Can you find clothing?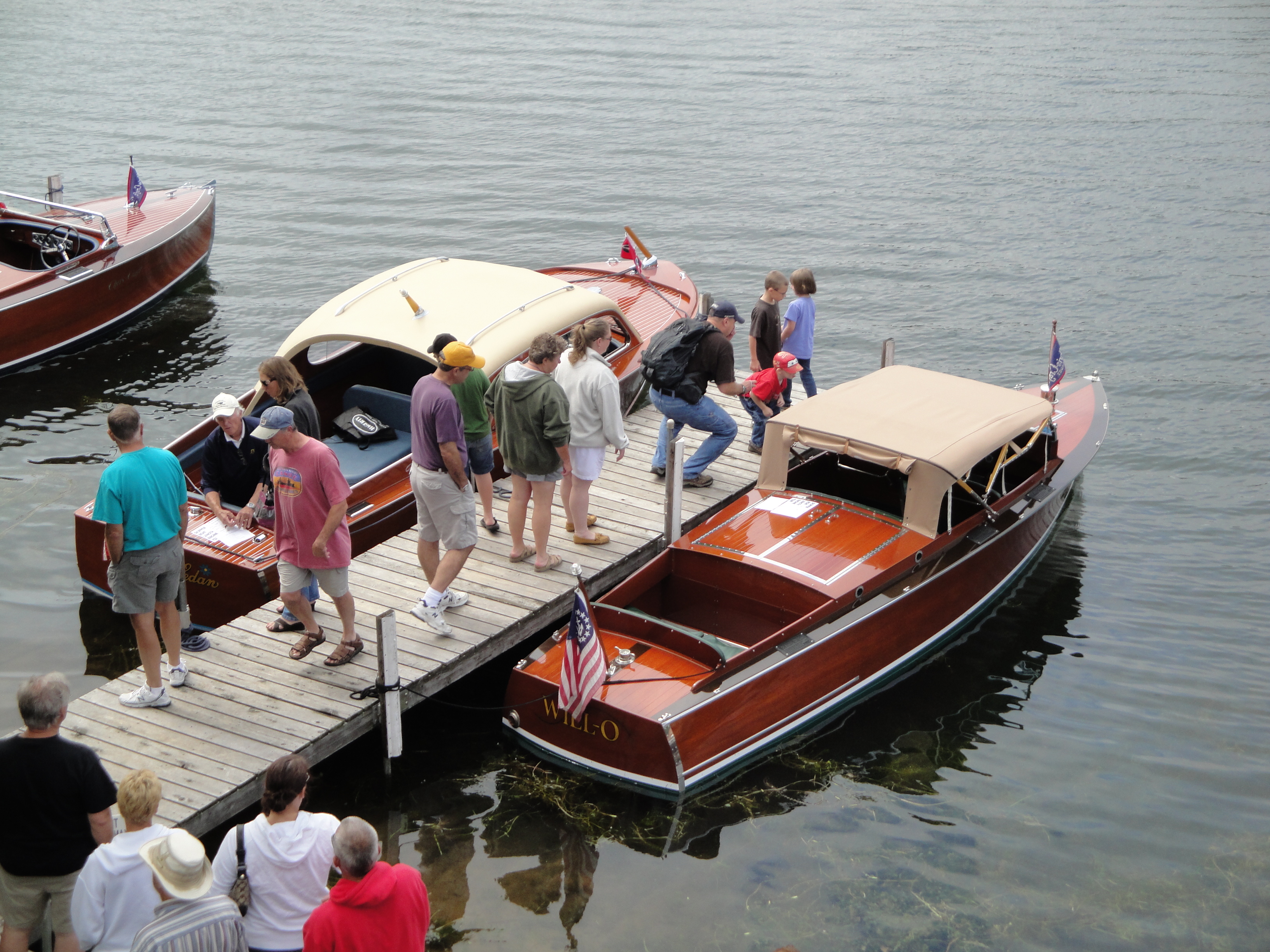
Yes, bounding box: box(188, 139, 217, 187).
